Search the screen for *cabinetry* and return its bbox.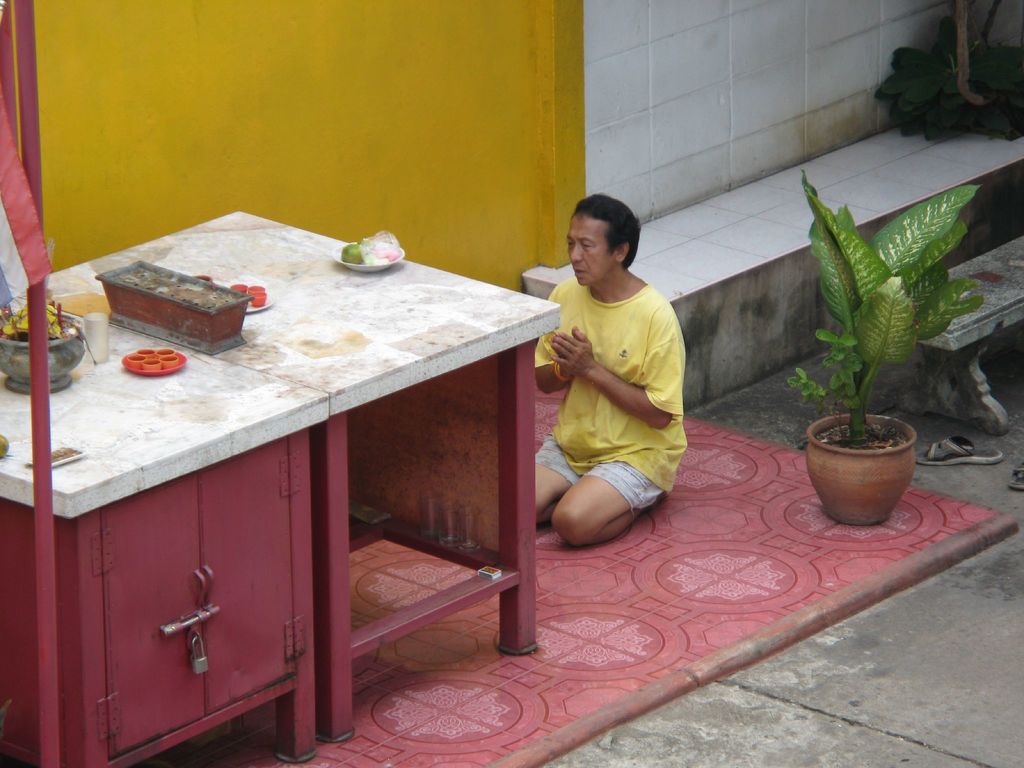
Found: rect(34, 415, 325, 767).
